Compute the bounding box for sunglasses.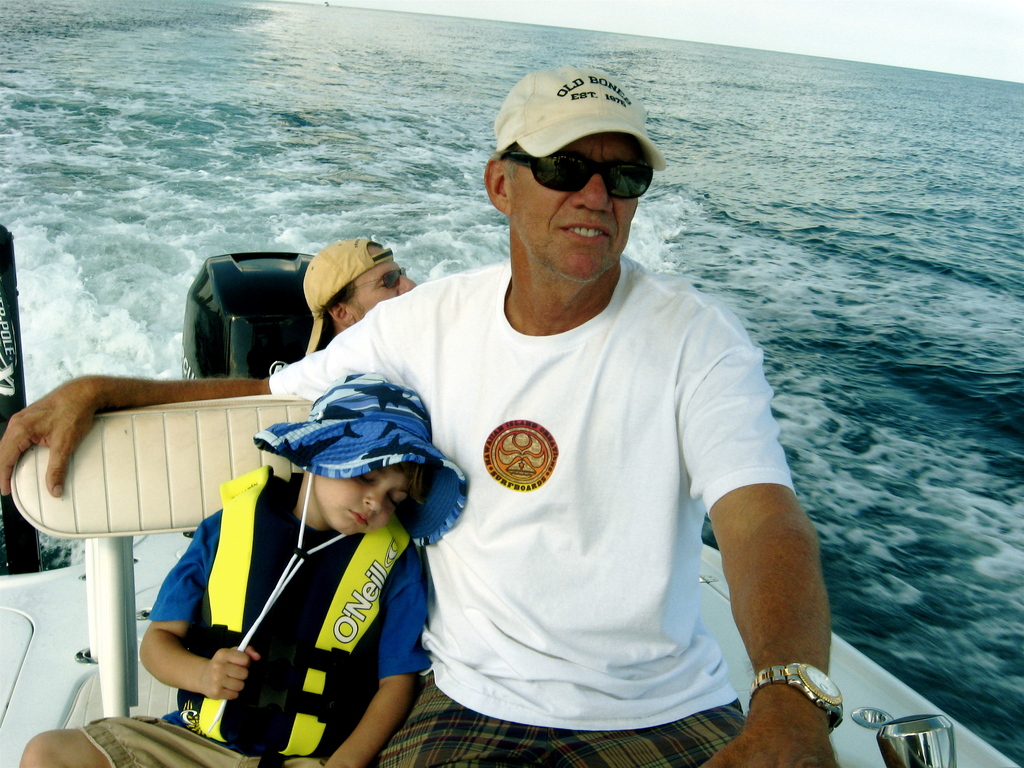
left=495, top=142, right=654, bottom=207.
